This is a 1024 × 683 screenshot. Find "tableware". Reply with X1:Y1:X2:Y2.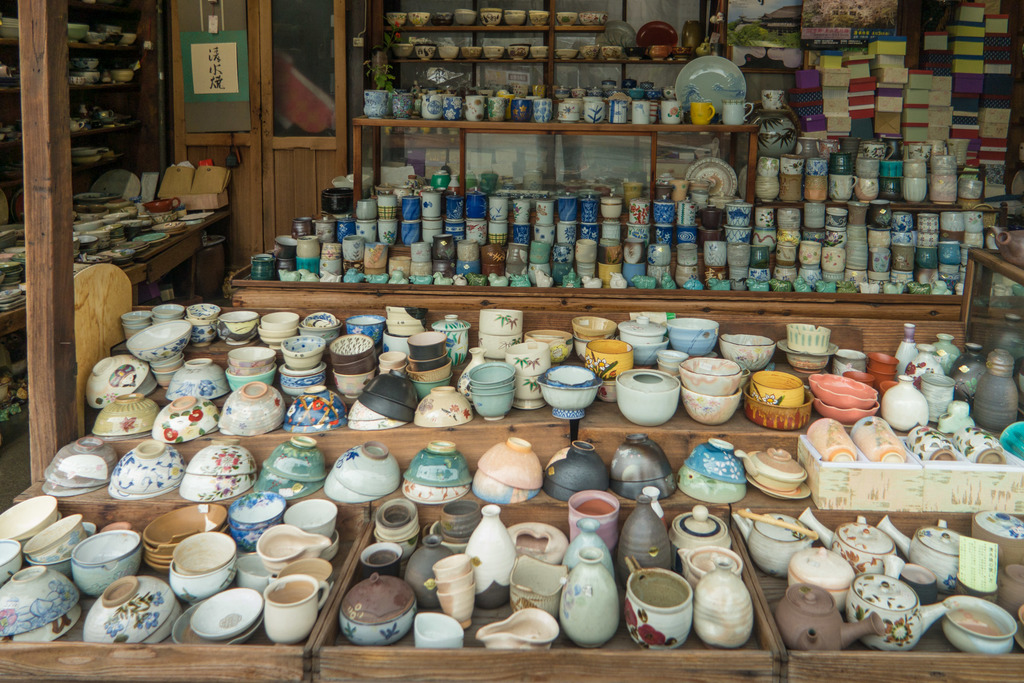
465:174:476:193.
